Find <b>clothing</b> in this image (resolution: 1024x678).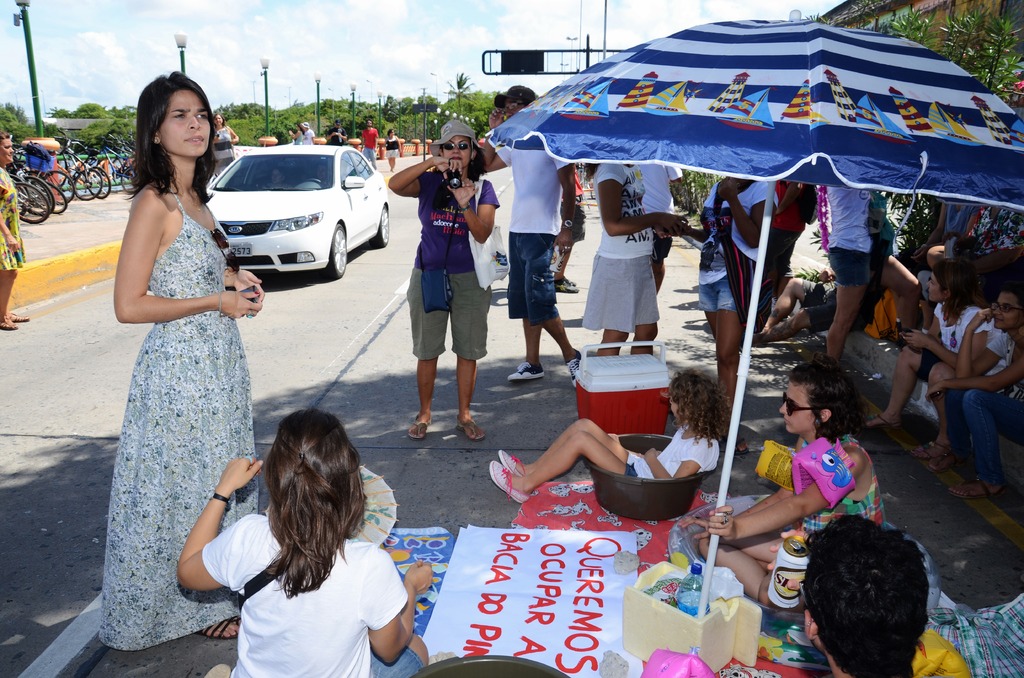
box(632, 158, 680, 258).
